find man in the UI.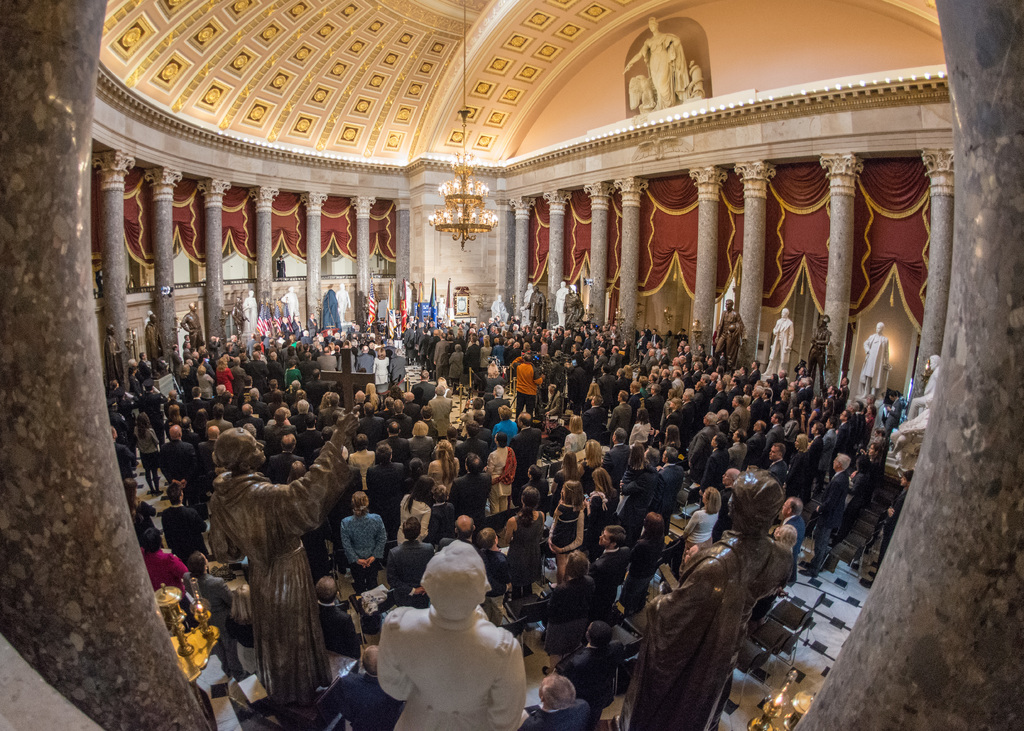
UI element at [610,324,620,336].
